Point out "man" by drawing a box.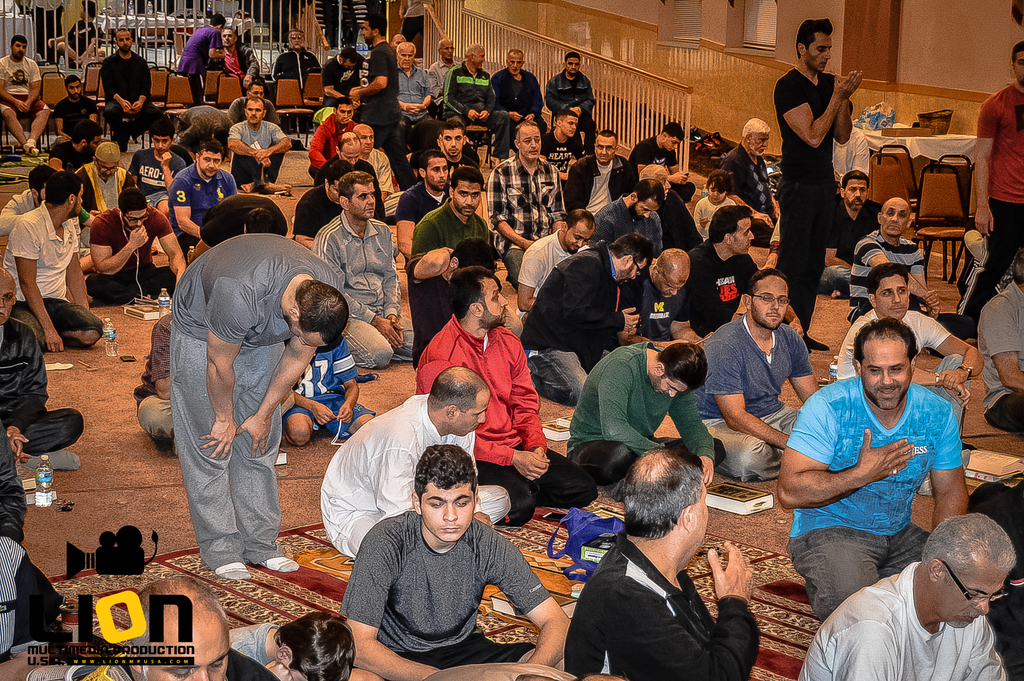
Rect(420, 119, 483, 170).
